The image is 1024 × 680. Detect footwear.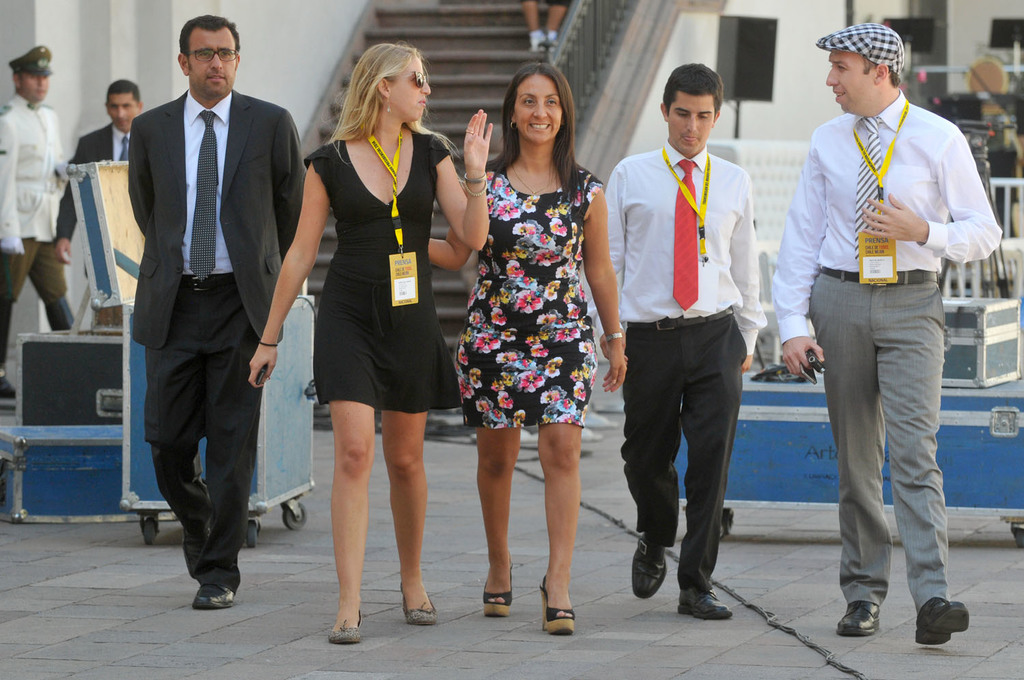
Detection: 633:539:670:600.
